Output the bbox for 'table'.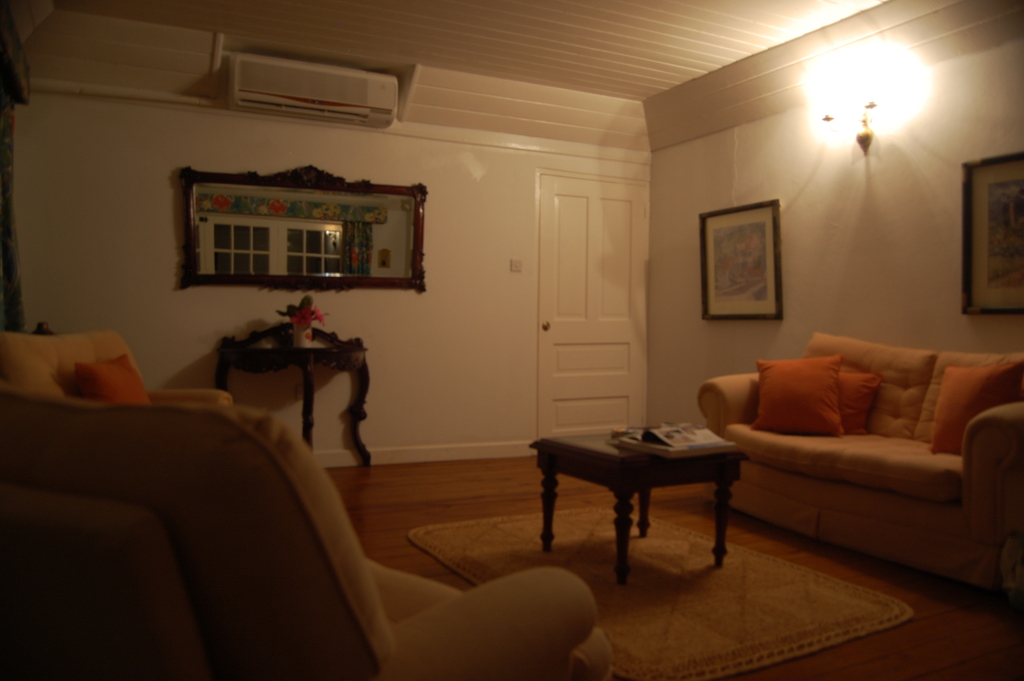
crop(212, 325, 373, 466).
